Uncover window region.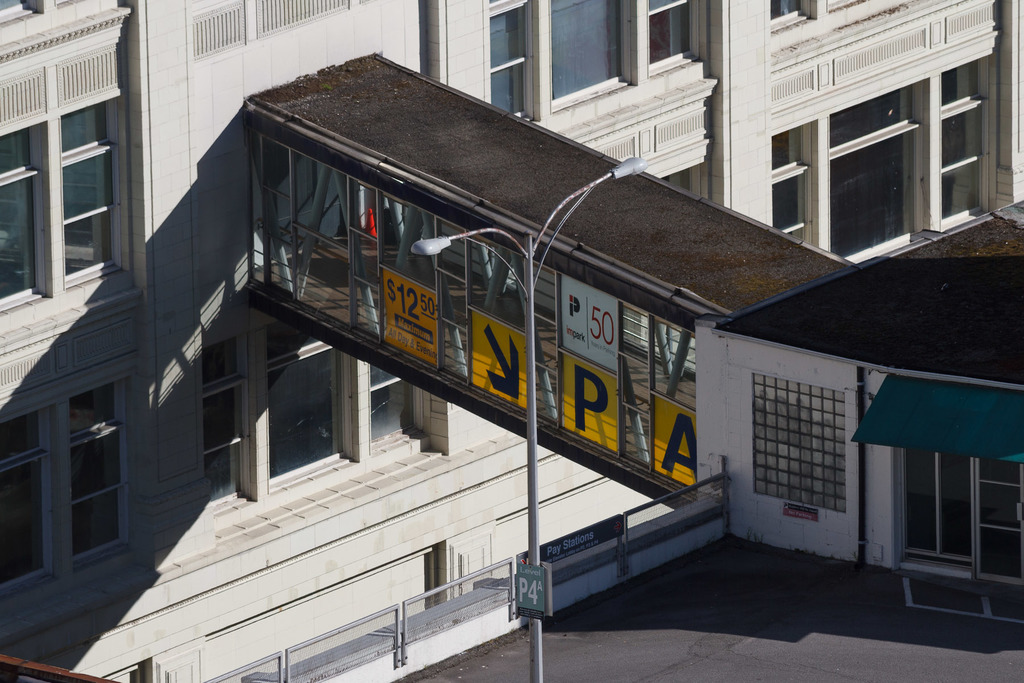
Uncovered: 0/365/127/598.
